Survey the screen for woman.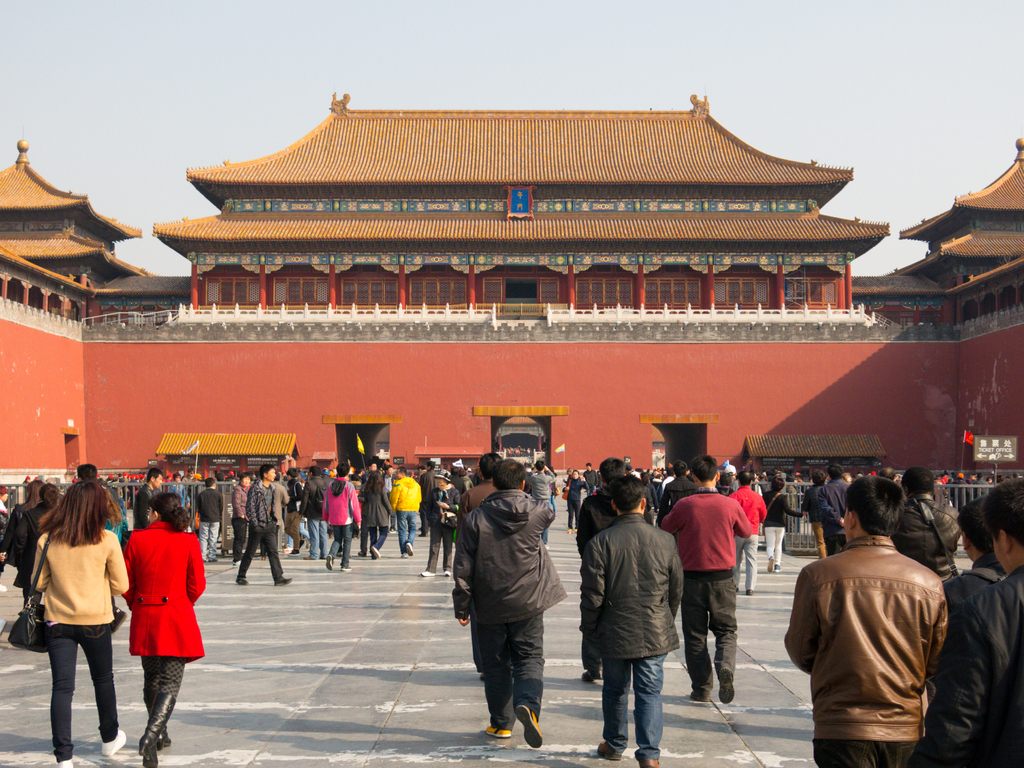
Survey found: bbox(762, 477, 803, 568).
